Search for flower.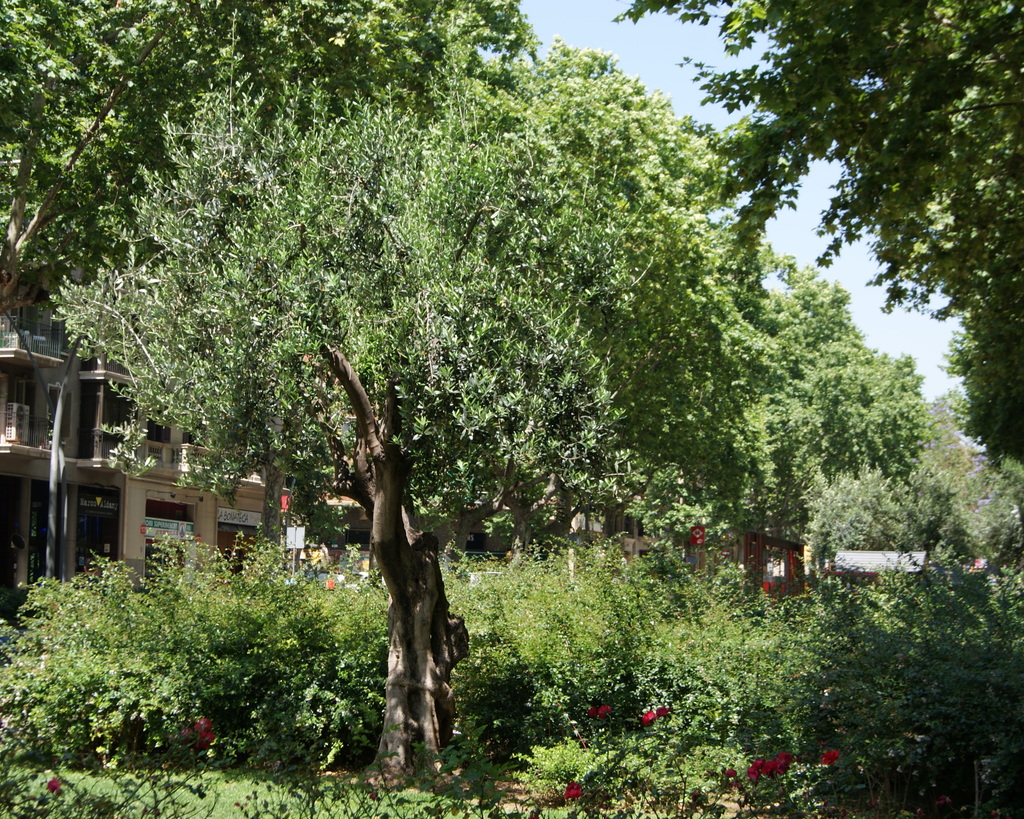
Found at detection(755, 757, 762, 775).
